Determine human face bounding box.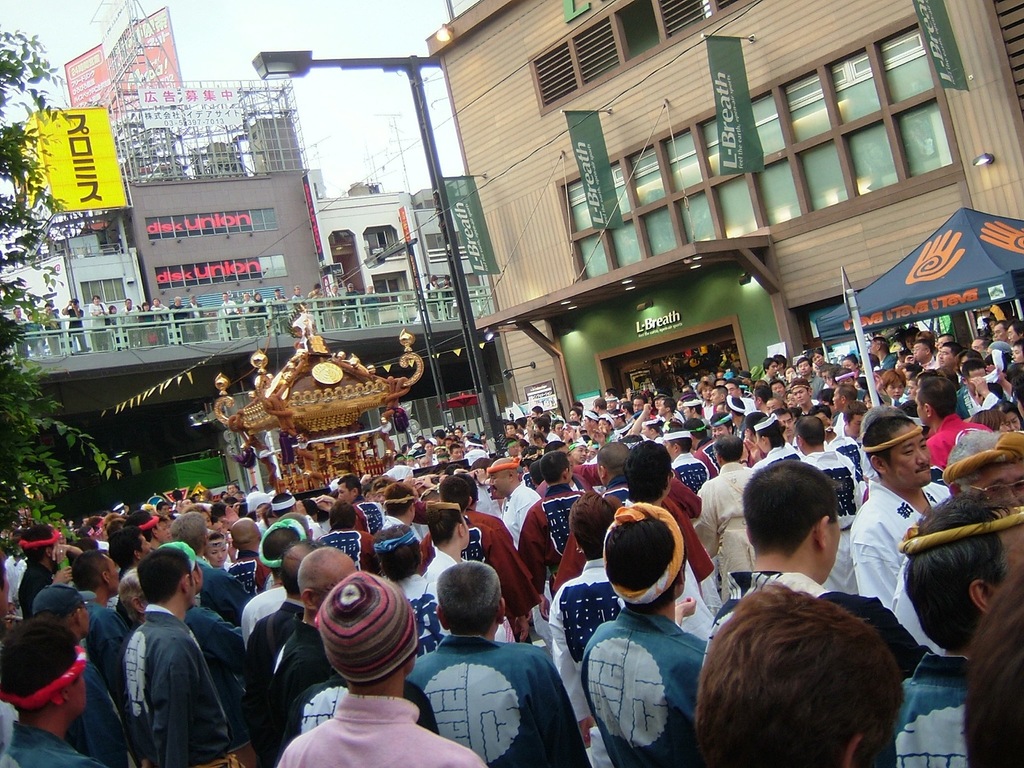
Determined: locate(152, 520, 164, 542).
